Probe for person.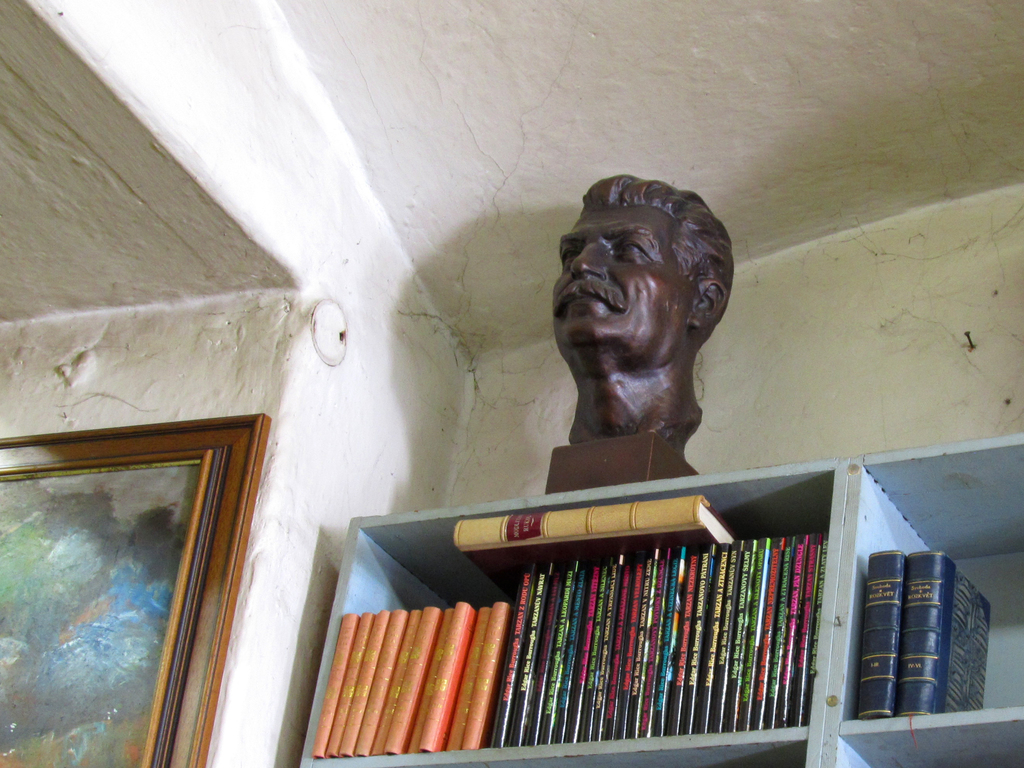
Probe result: [556, 170, 733, 442].
